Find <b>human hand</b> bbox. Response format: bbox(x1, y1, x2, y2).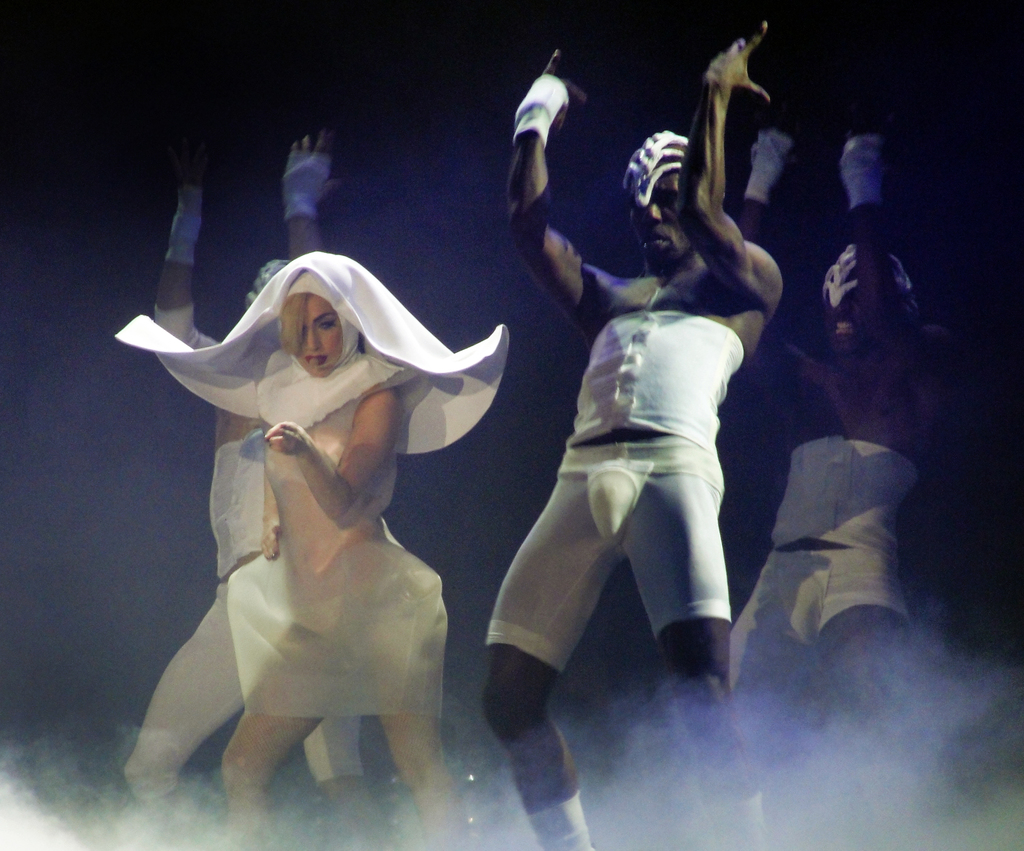
bbox(259, 420, 309, 461).
